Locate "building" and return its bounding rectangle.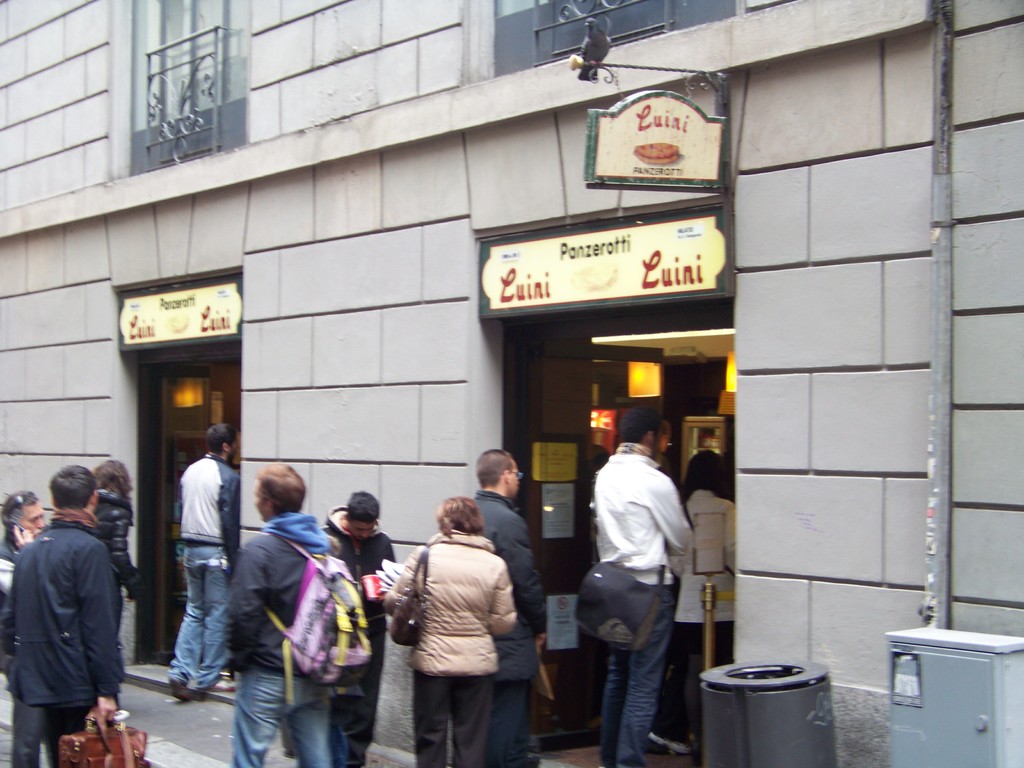
x1=0 y1=0 x2=1023 y2=767.
